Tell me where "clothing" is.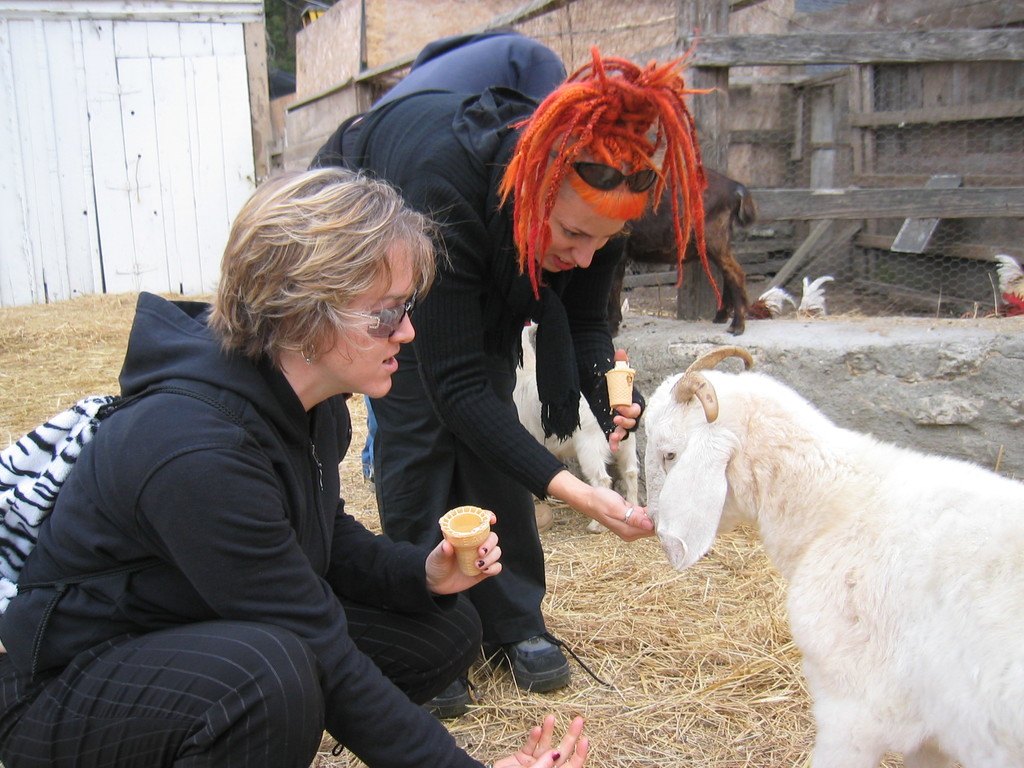
"clothing" is at pyautogui.locateOnScreen(304, 84, 650, 643).
